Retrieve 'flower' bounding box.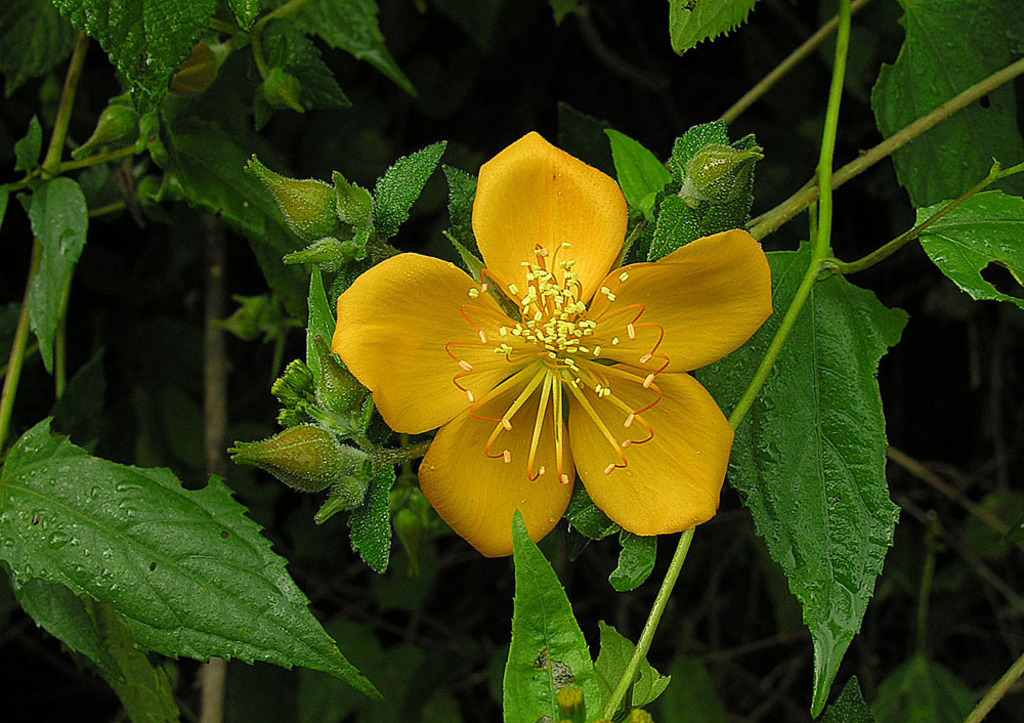
Bounding box: x1=336, y1=131, x2=736, y2=542.
